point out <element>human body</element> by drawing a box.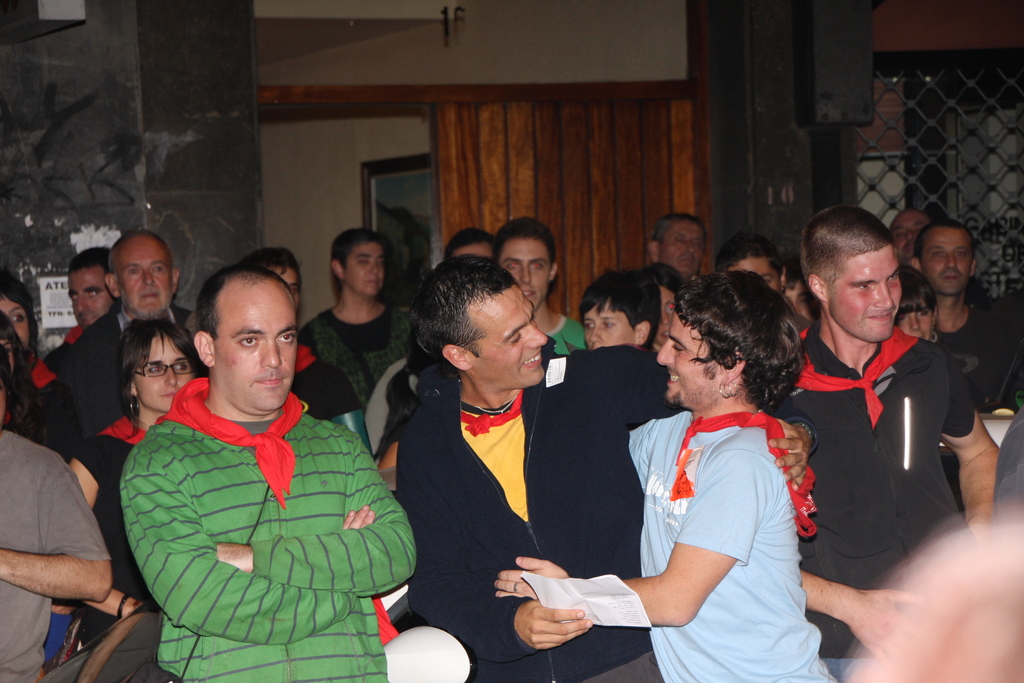
<bbox>492, 407, 840, 682</bbox>.
